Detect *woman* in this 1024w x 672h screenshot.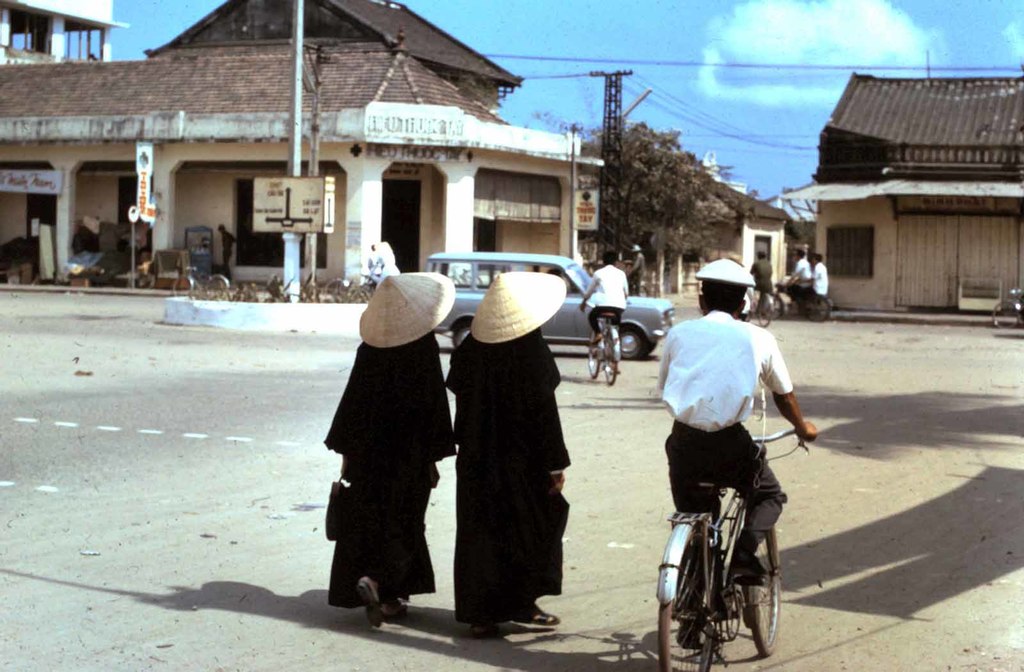
Detection: region(440, 269, 570, 628).
